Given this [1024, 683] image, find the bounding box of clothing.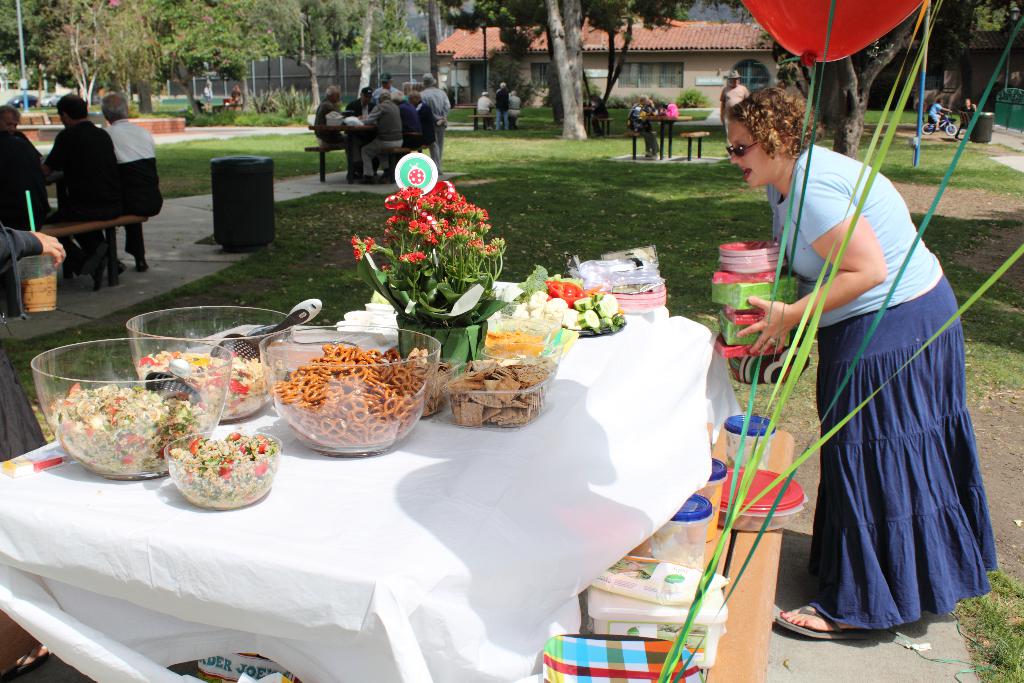
<bbox>511, 91, 520, 117</bbox>.
